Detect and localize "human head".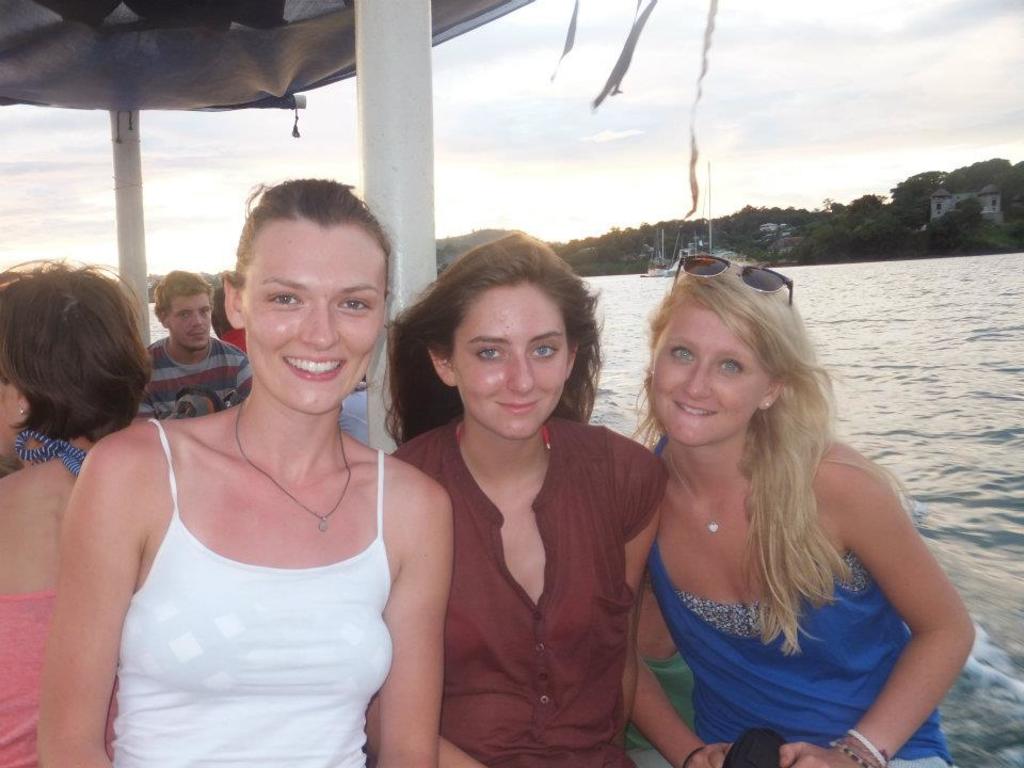
Localized at select_region(210, 289, 239, 335).
